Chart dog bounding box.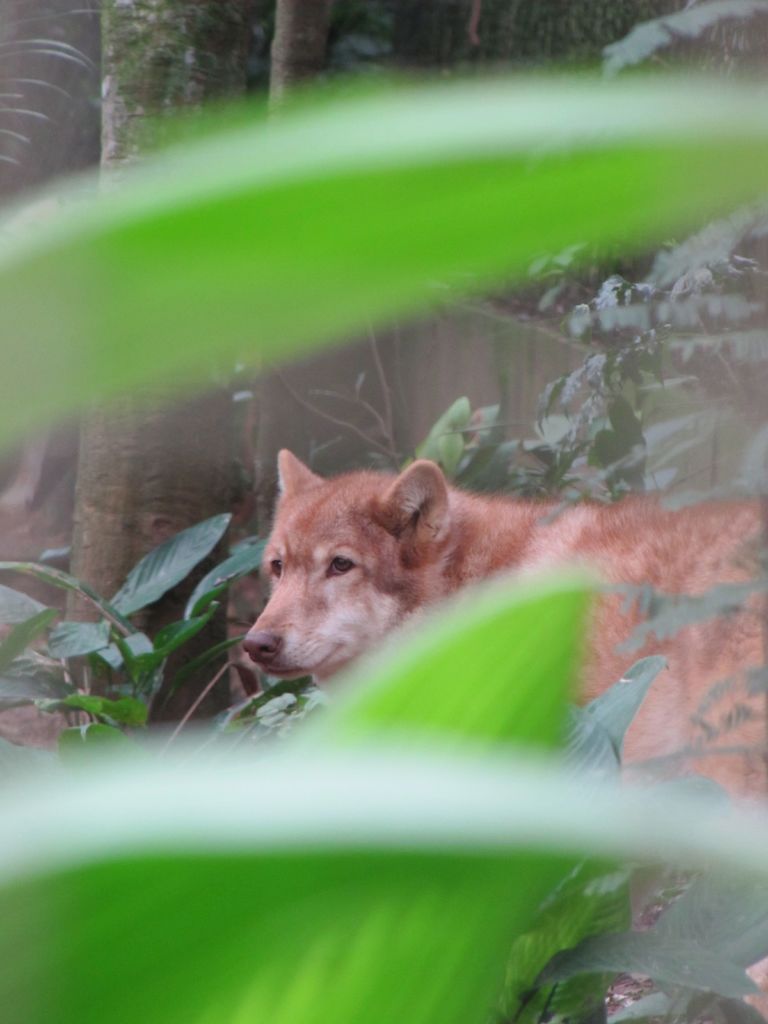
Charted: bbox=(242, 449, 767, 1023).
